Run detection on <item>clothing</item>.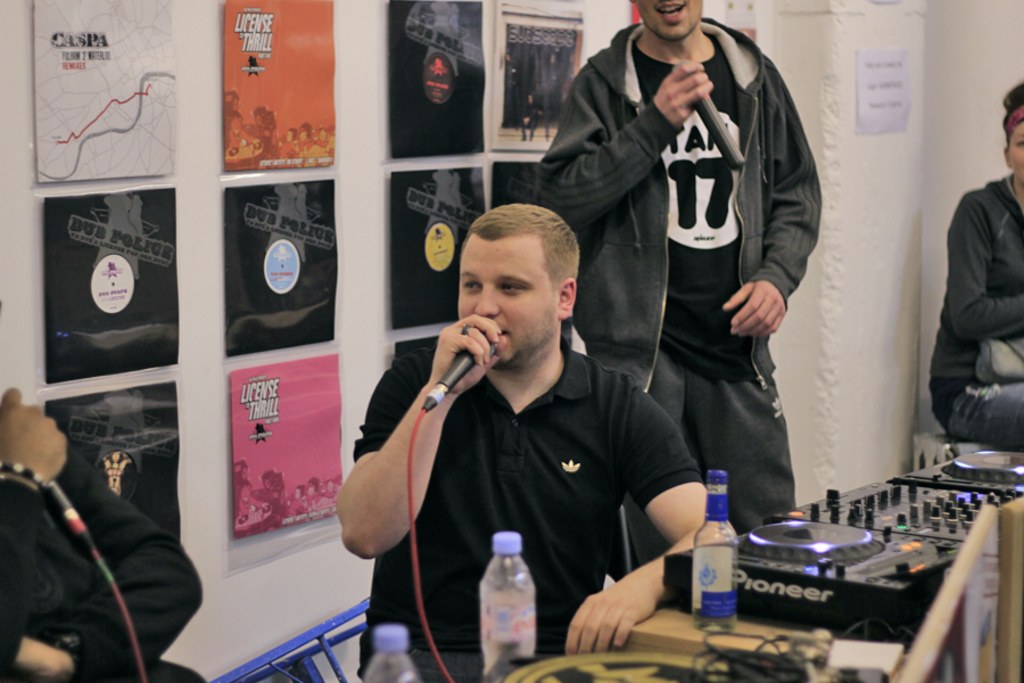
Result: left=0, top=429, right=201, bottom=682.
